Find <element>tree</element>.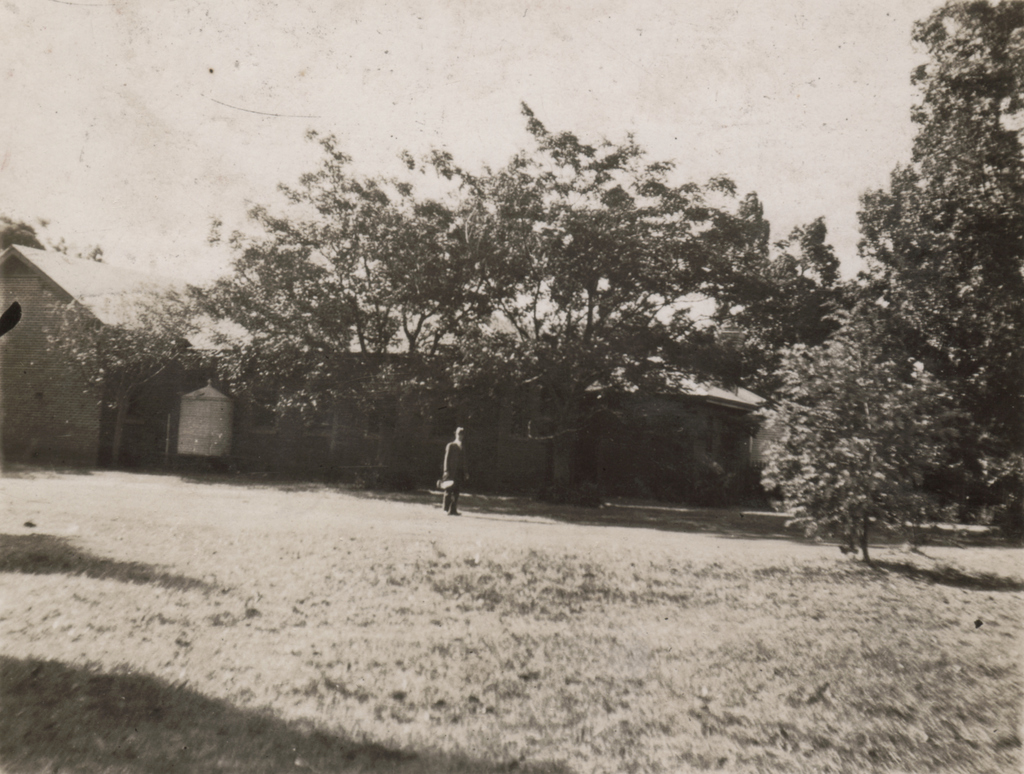
BBox(26, 286, 205, 464).
